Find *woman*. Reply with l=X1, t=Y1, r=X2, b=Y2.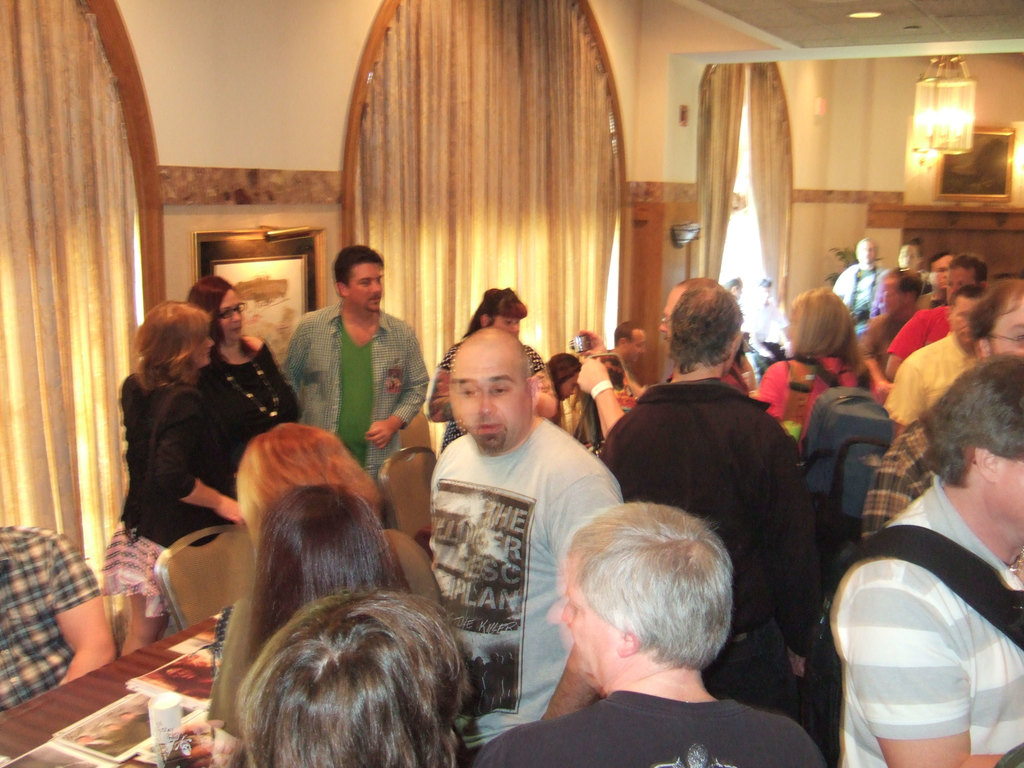
l=205, t=479, r=409, b=740.
